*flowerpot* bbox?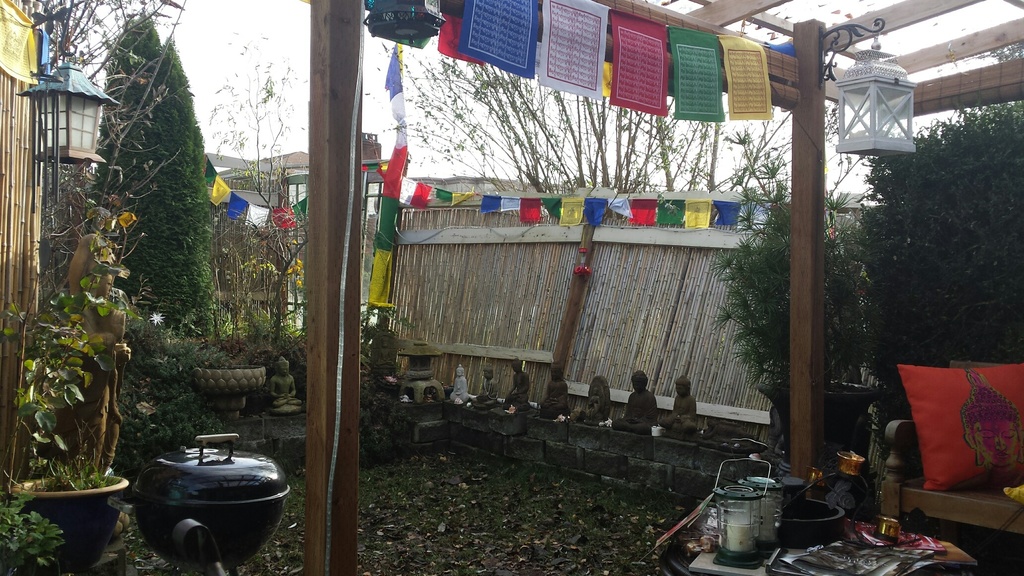
31, 463, 111, 556
